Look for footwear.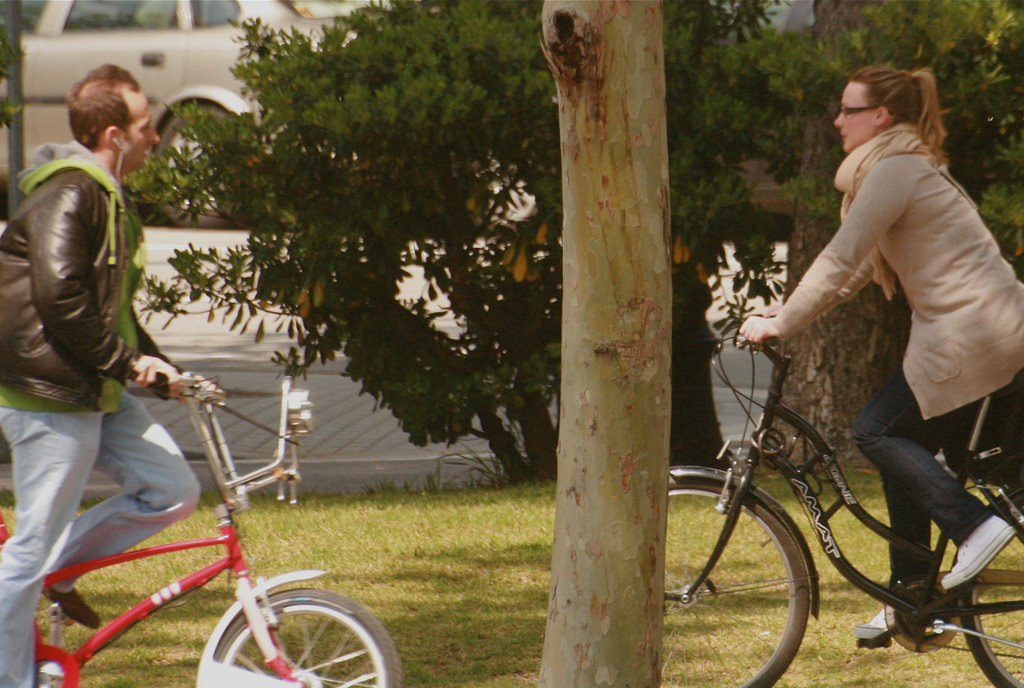
Found: box(851, 592, 905, 637).
